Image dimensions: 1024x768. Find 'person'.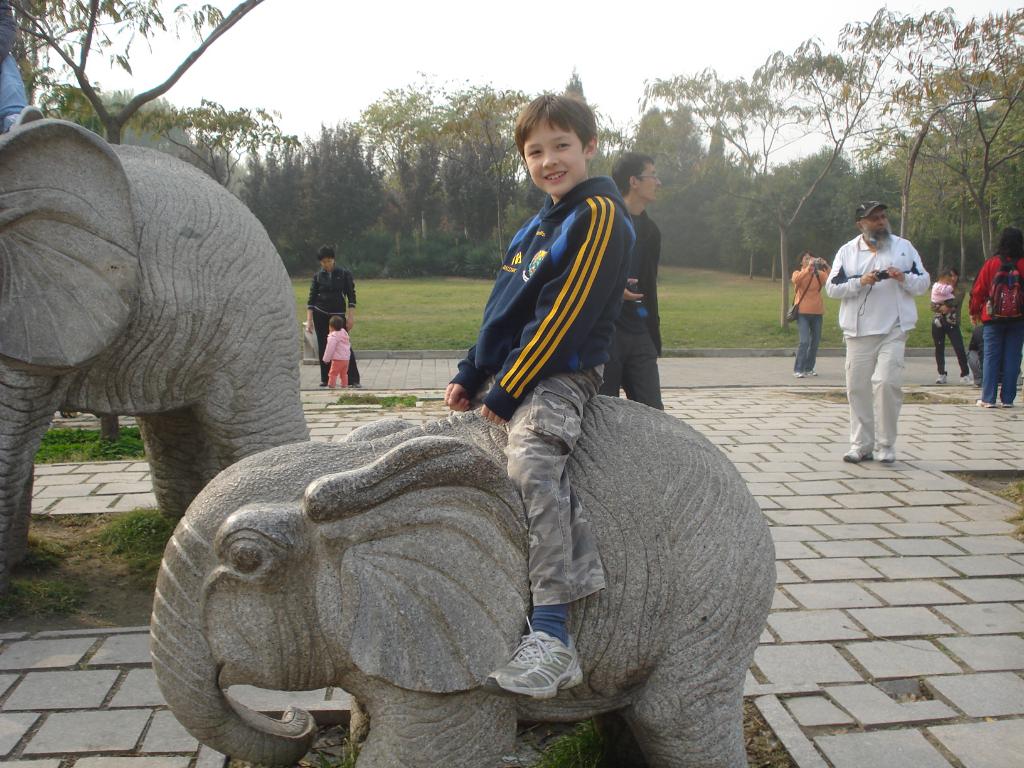
l=318, t=316, r=354, b=395.
